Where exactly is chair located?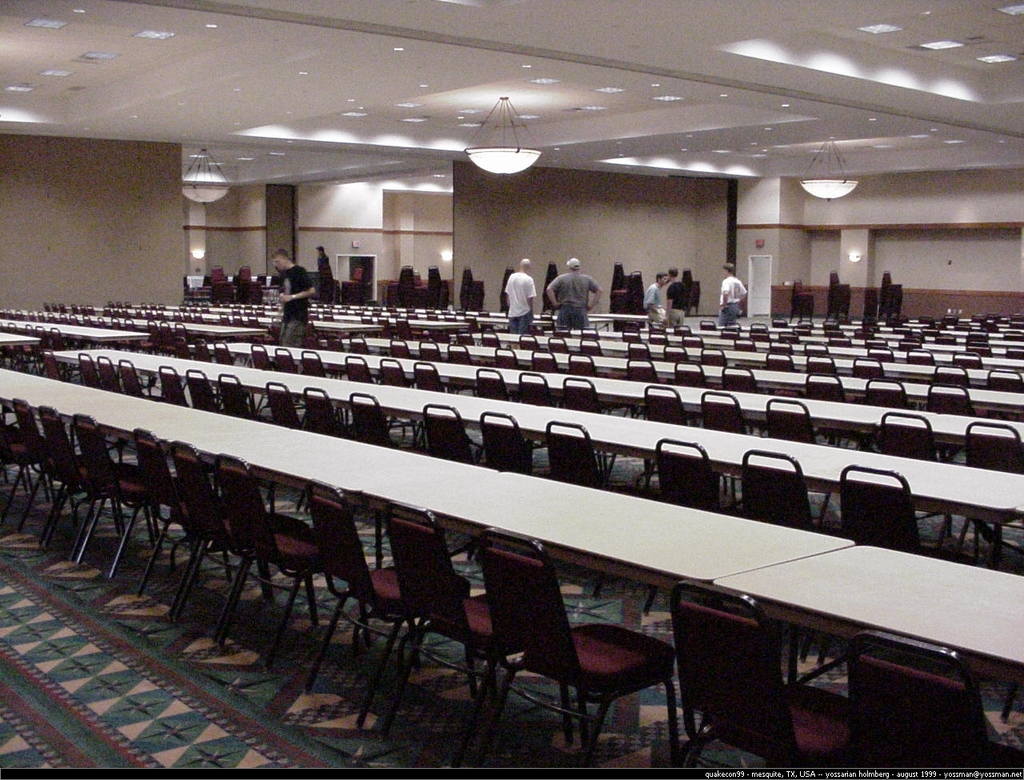
Its bounding box is locate(666, 578, 864, 773).
